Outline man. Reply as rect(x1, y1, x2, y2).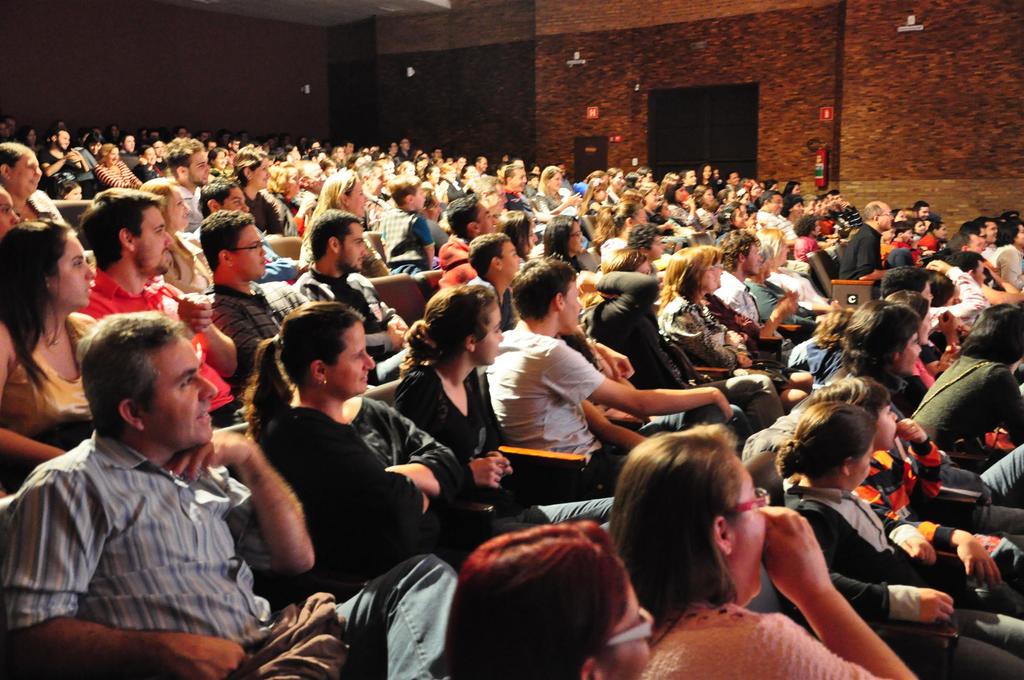
rect(838, 202, 908, 287).
